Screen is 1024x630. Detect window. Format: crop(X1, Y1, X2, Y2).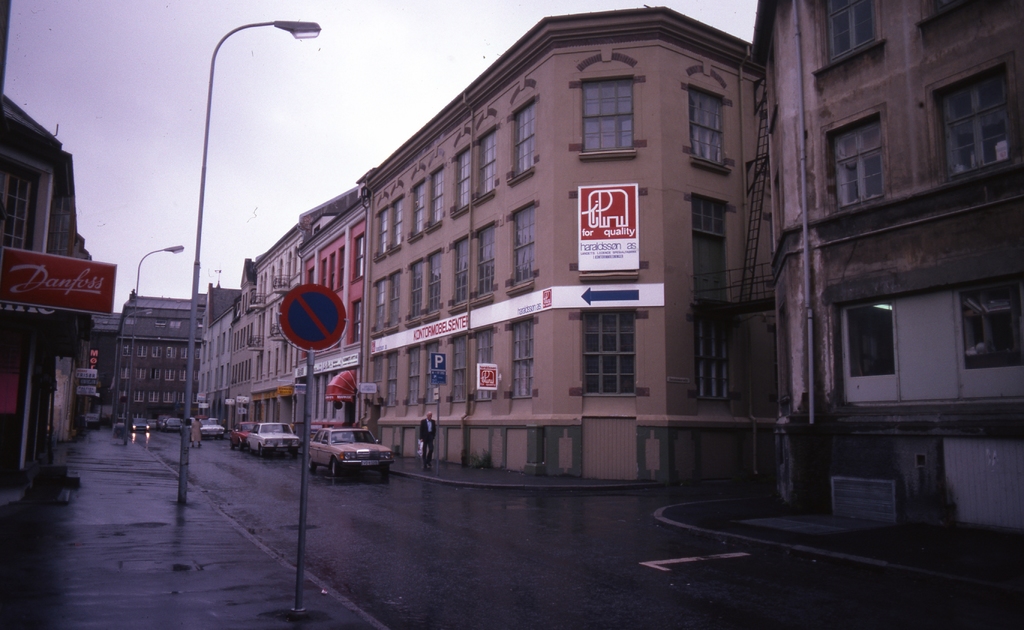
crop(180, 367, 185, 379).
